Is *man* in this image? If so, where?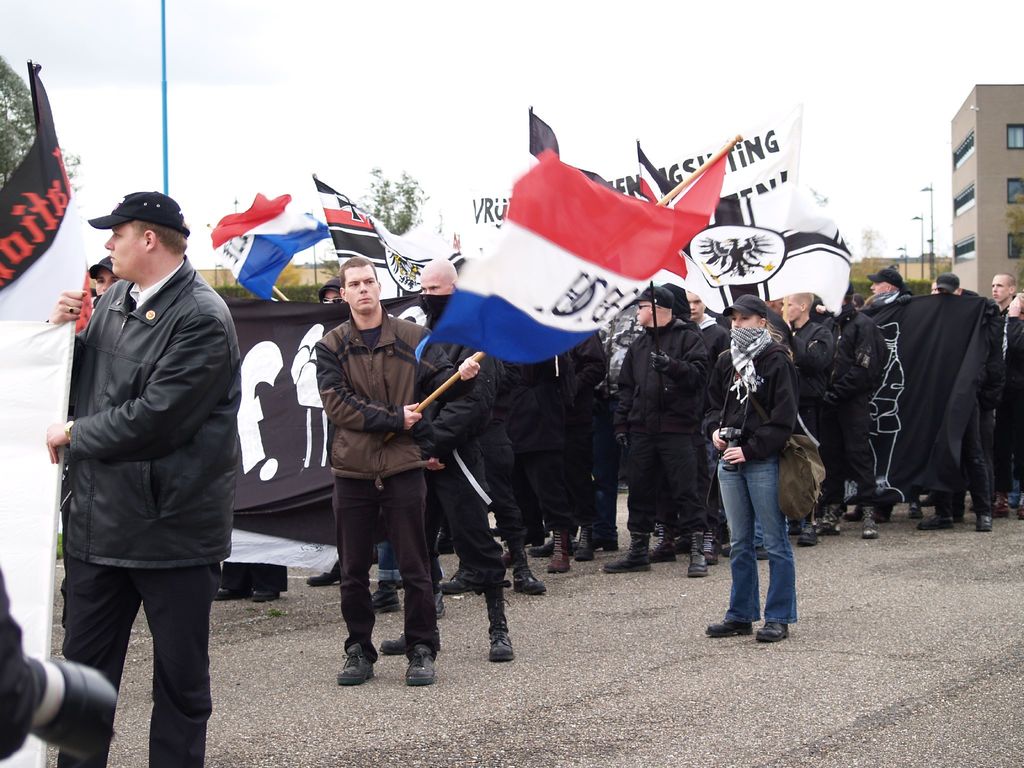
Yes, at 51, 152, 243, 767.
